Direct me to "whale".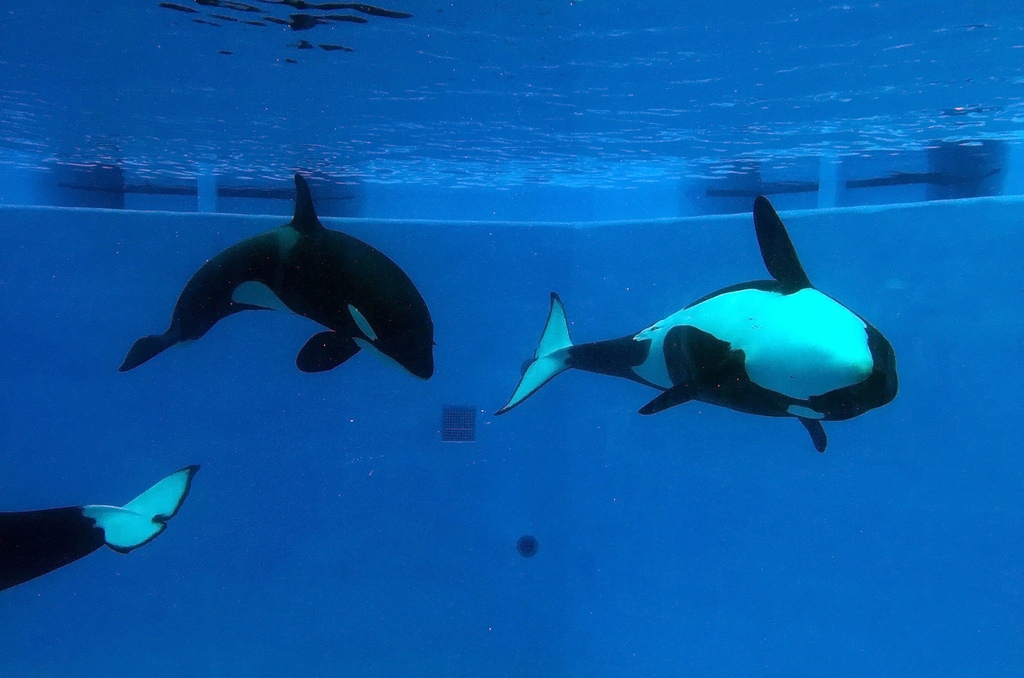
Direction: BBox(501, 196, 900, 454).
